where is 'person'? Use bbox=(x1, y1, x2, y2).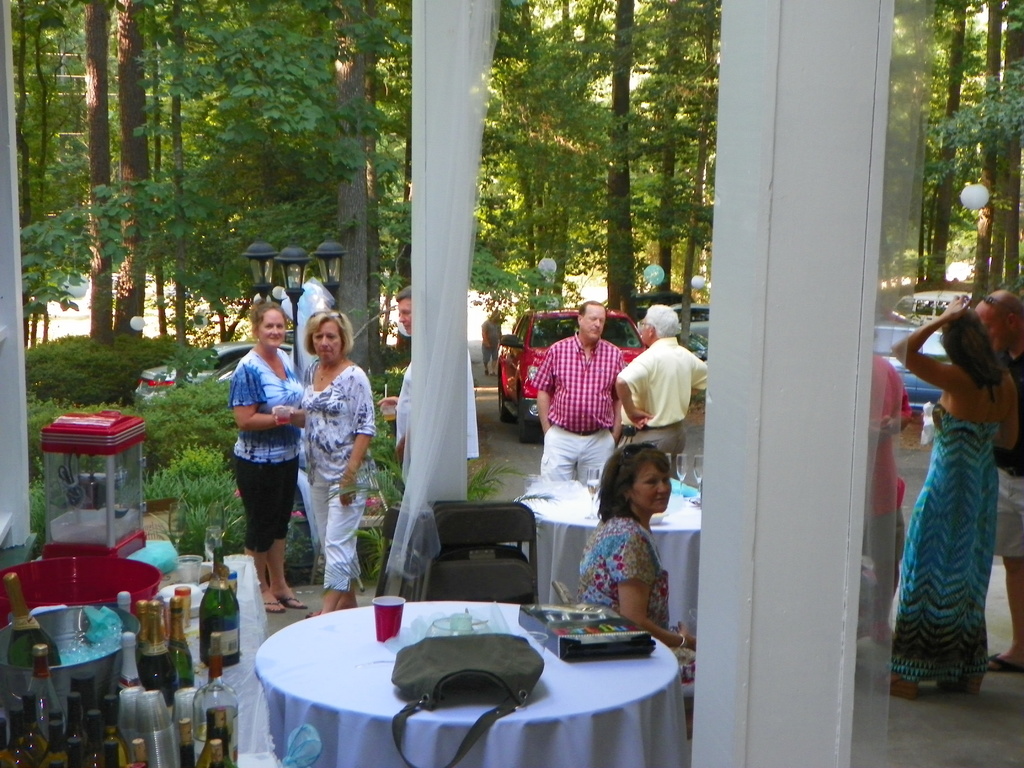
bbox=(544, 294, 631, 486).
